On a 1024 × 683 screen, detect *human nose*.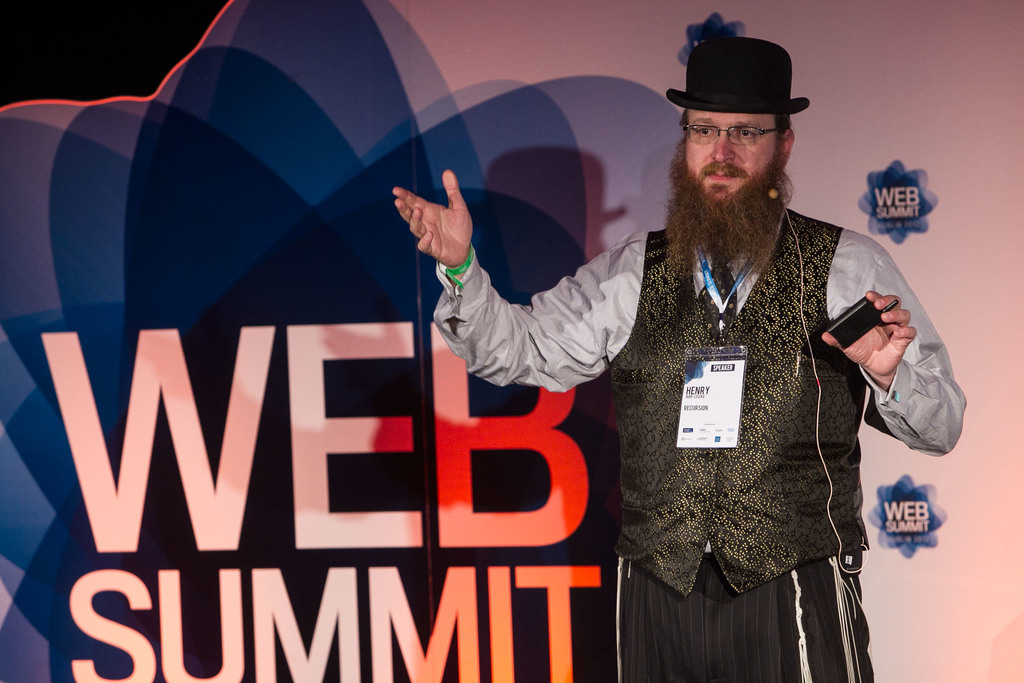
[left=712, top=129, right=734, bottom=160].
